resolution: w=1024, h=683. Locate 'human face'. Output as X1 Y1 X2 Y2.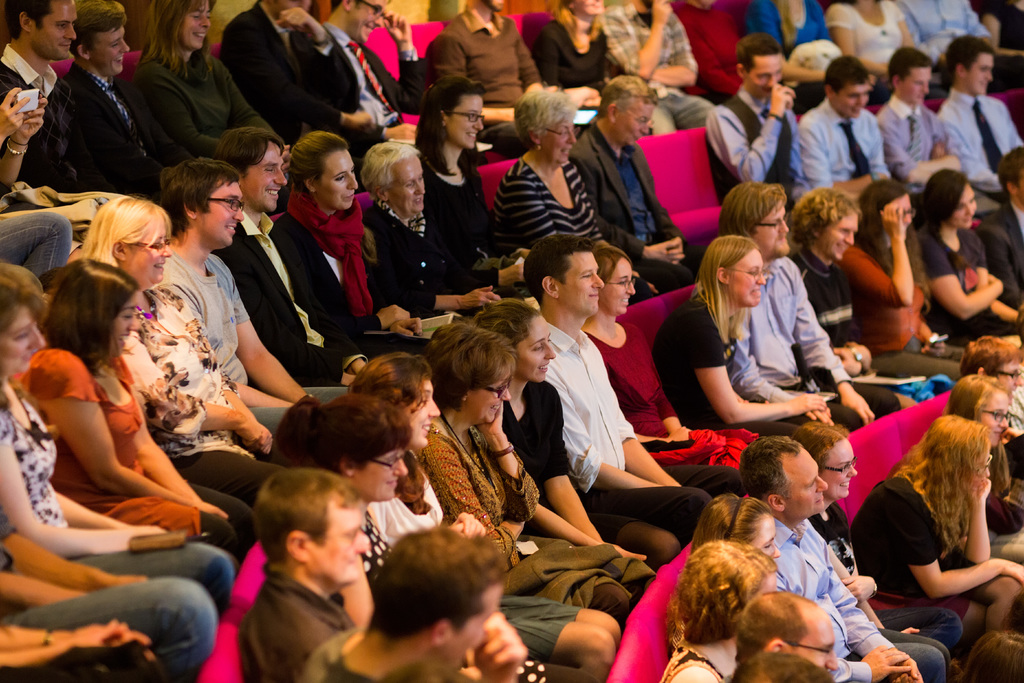
107 292 138 357.
